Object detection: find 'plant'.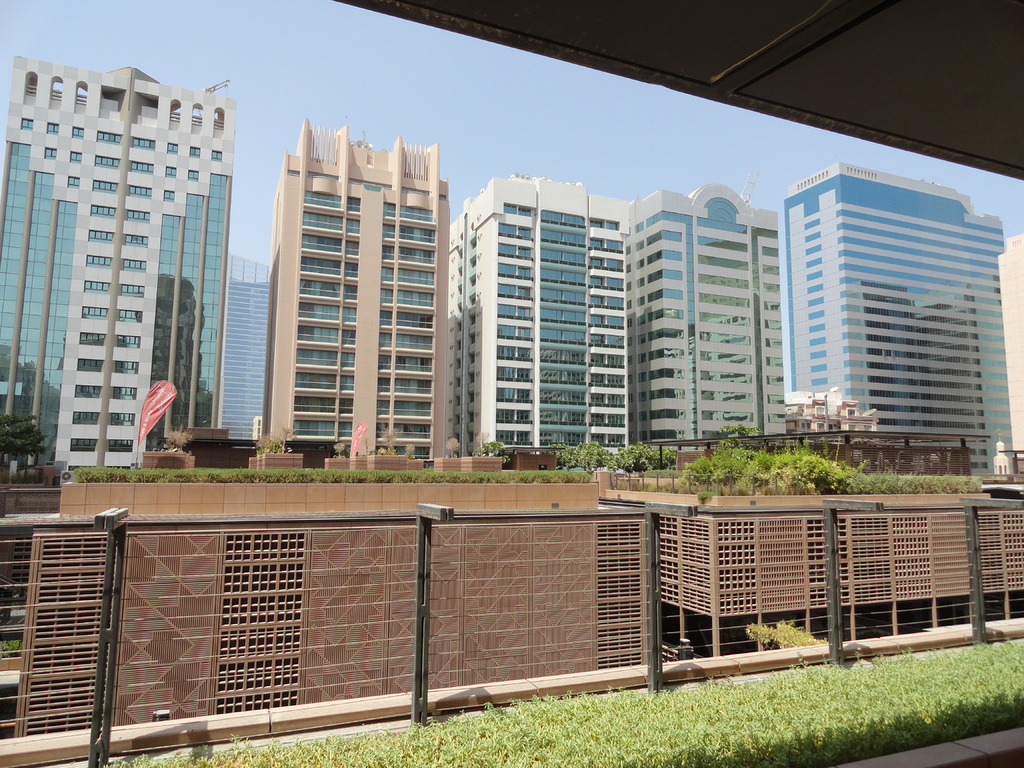
crop(554, 438, 690, 485).
